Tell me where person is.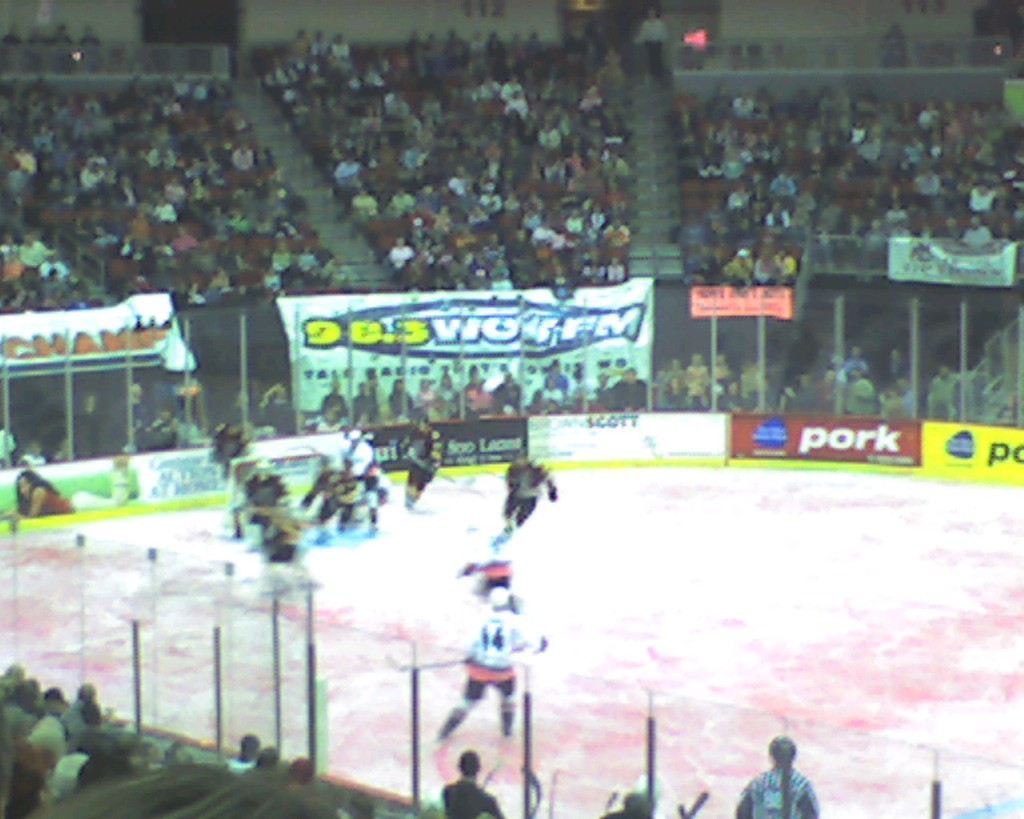
person is at (x1=0, y1=663, x2=134, y2=808).
